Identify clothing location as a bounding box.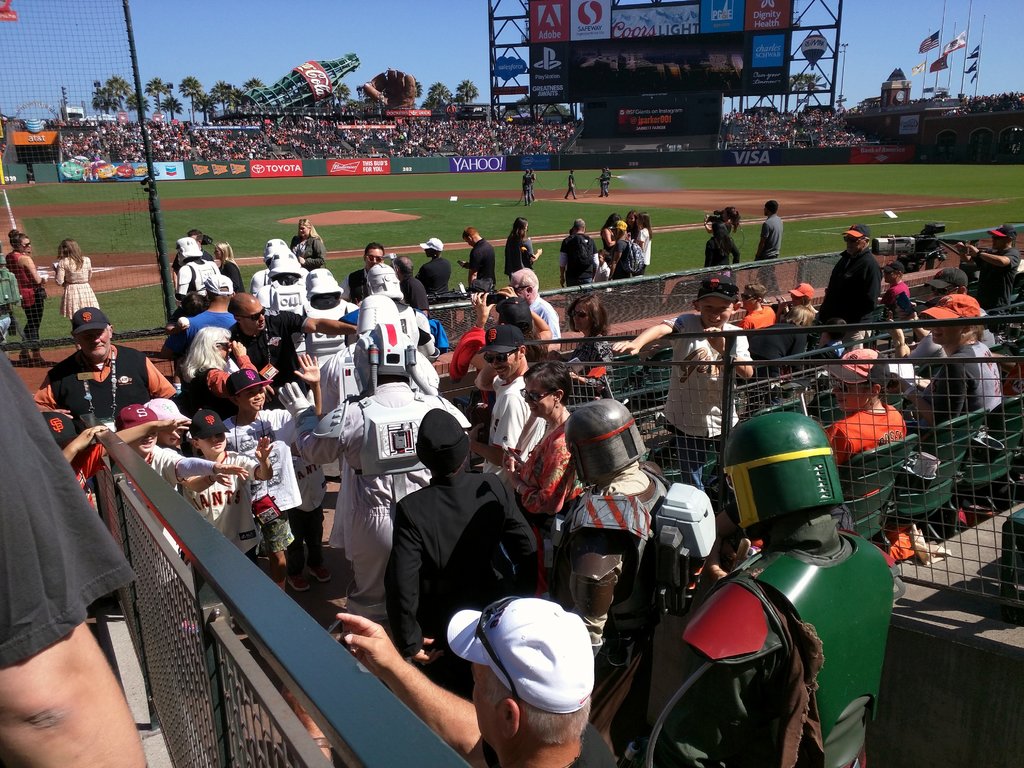
531:178:537:195.
